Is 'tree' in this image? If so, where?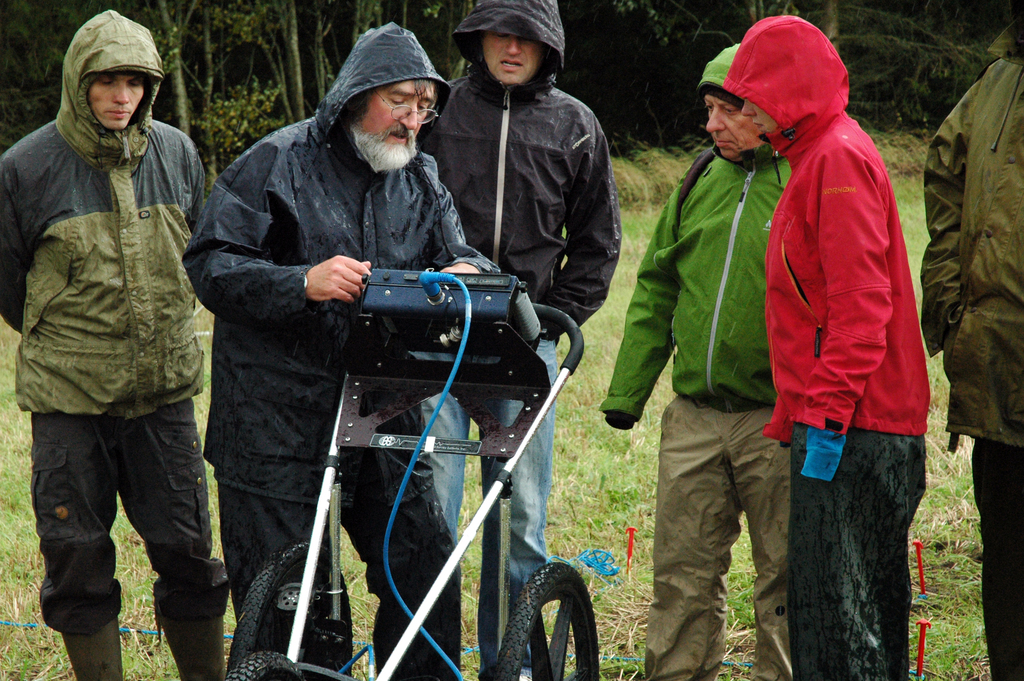
Yes, at 799,0,1023,147.
